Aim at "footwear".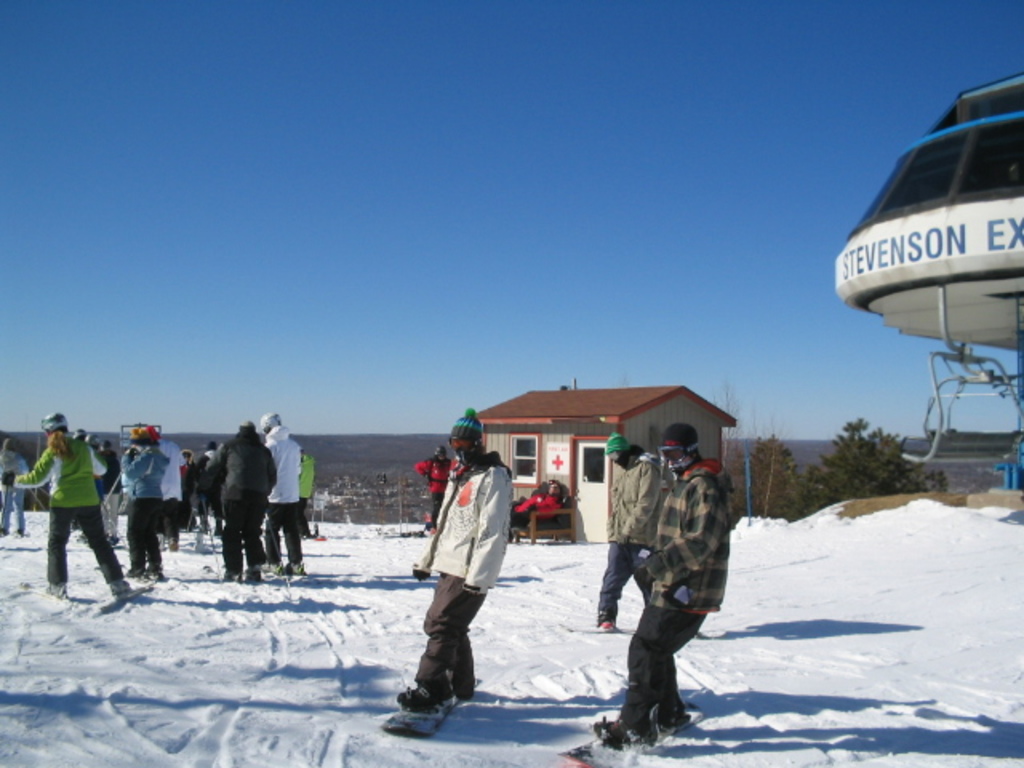
Aimed at {"left": 107, "top": 578, "right": 128, "bottom": 597}.
